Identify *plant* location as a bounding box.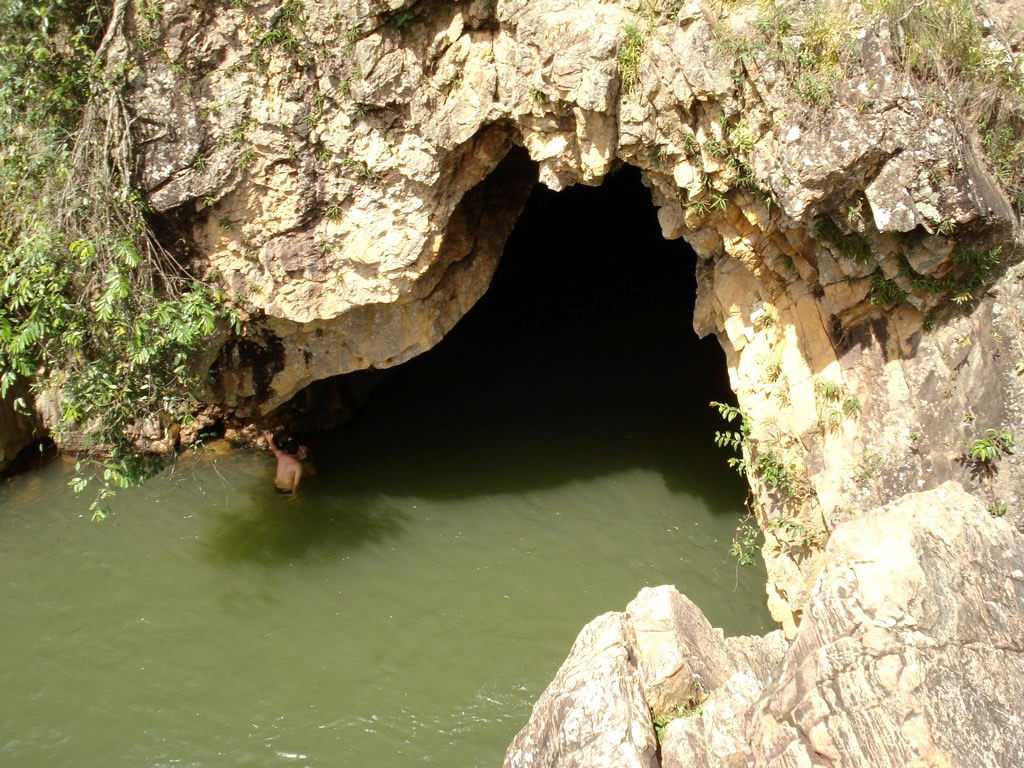
pyautogui.locateOnScreen(758, 308, 777, 331).
